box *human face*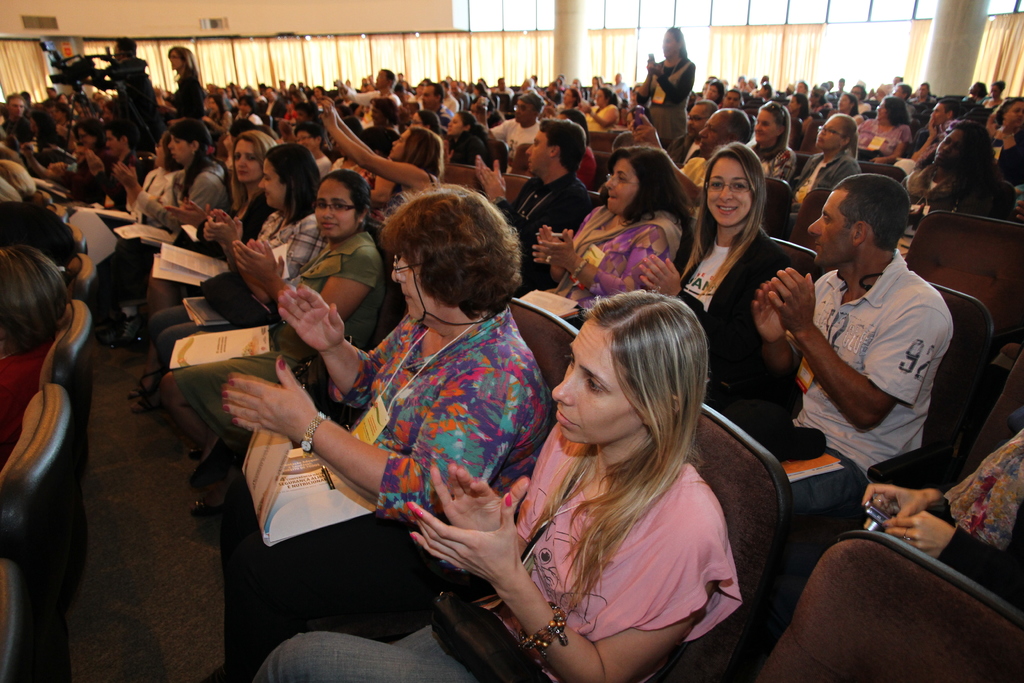
(168,54,180,71)
